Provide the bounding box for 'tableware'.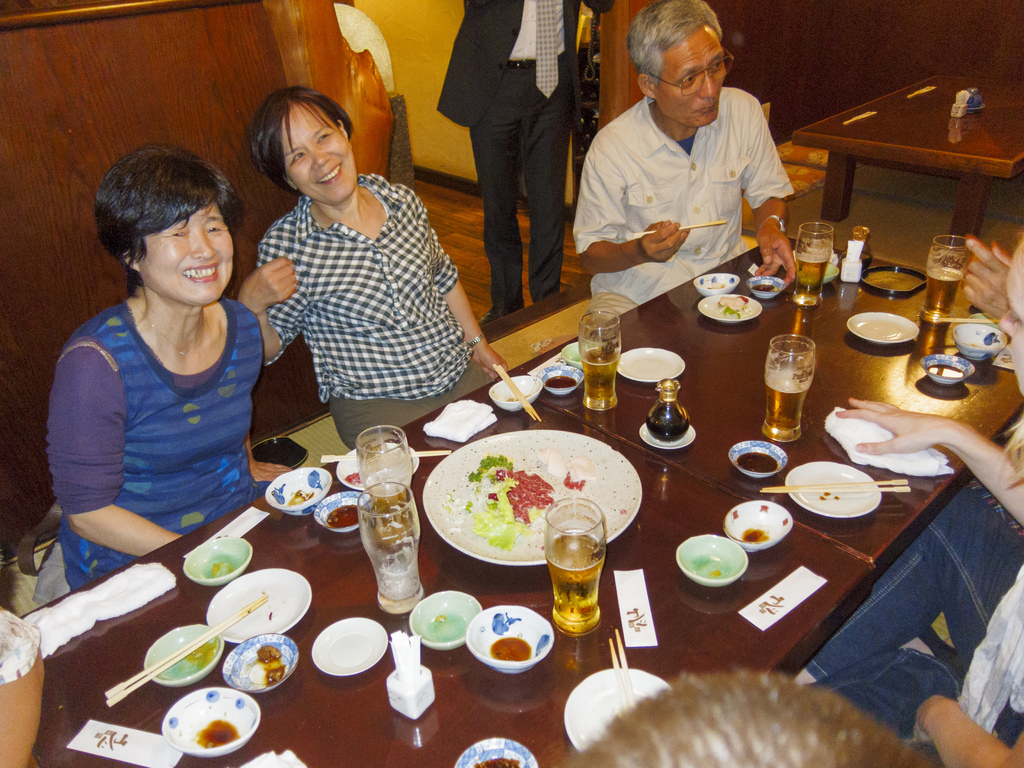
{"x1": 222, "y1": 630, "x2": 298, "y2": 696}.
